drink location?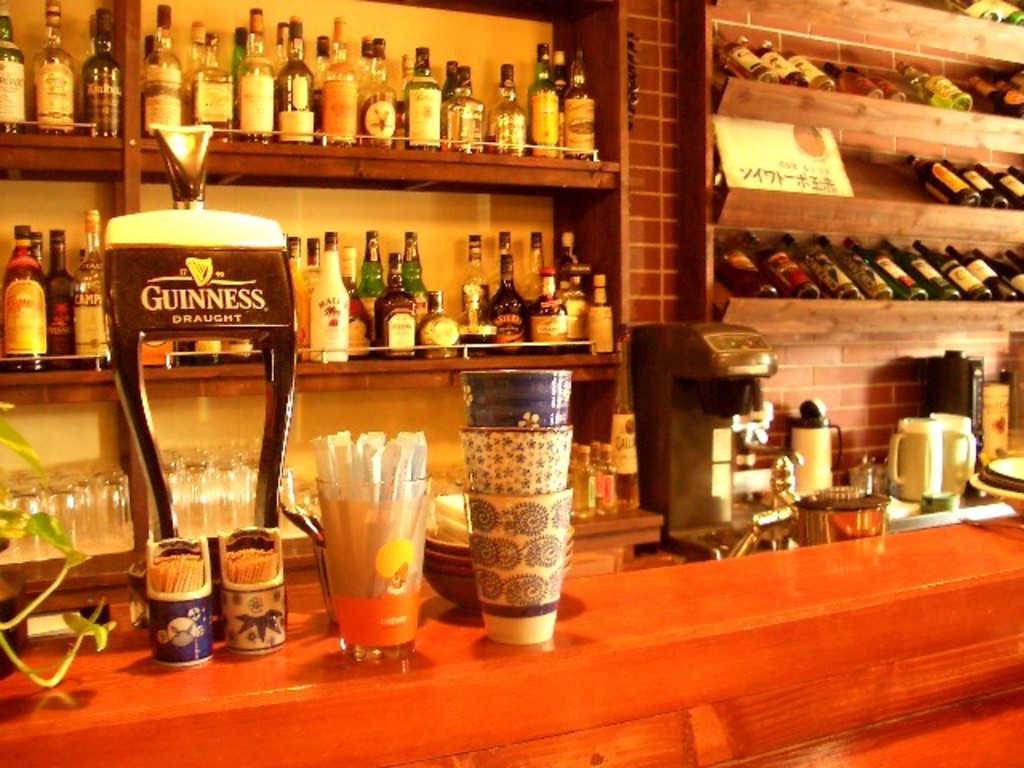
l=0, t=13, r=24, b=130
